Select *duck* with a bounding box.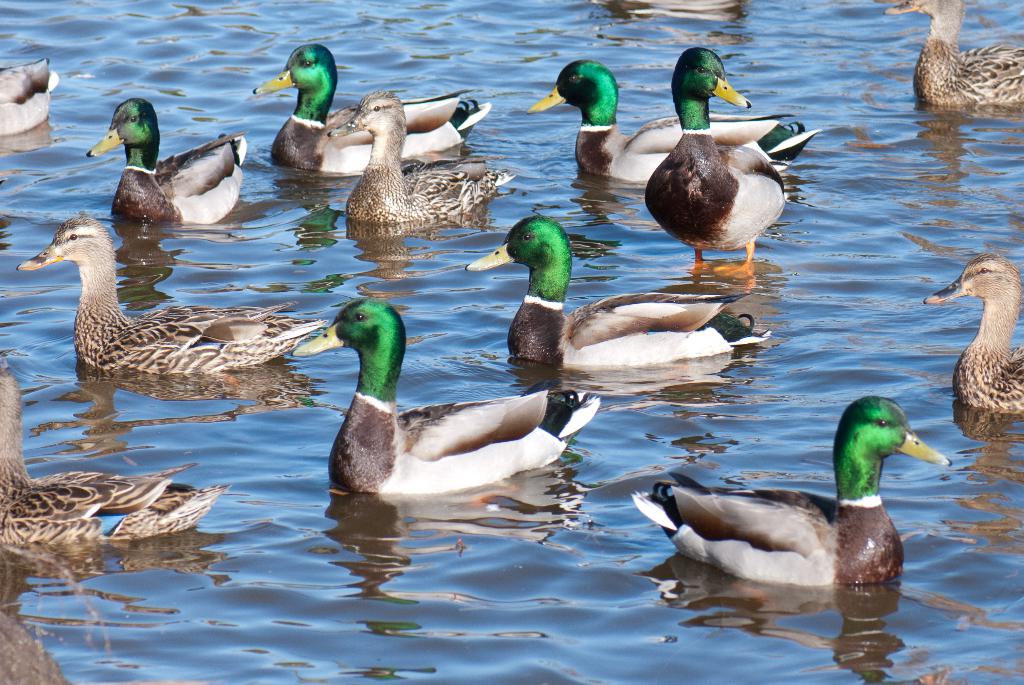
(left=632, top=400, right=952, bottom=597).
